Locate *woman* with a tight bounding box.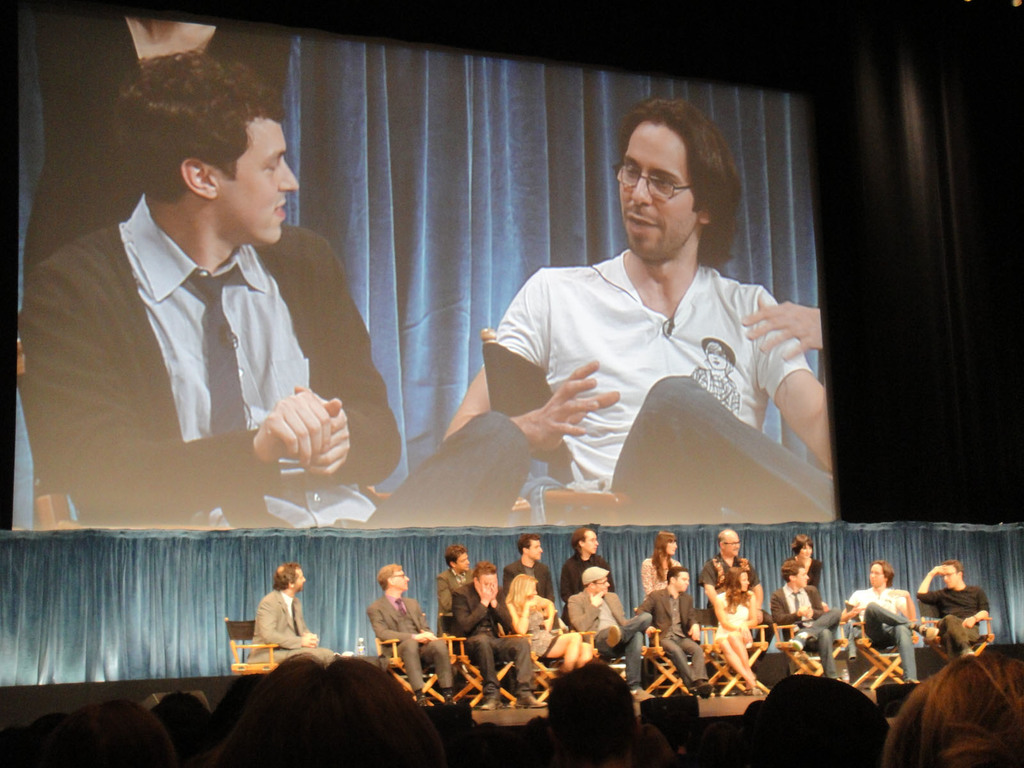
792, 531, 826, 588.
